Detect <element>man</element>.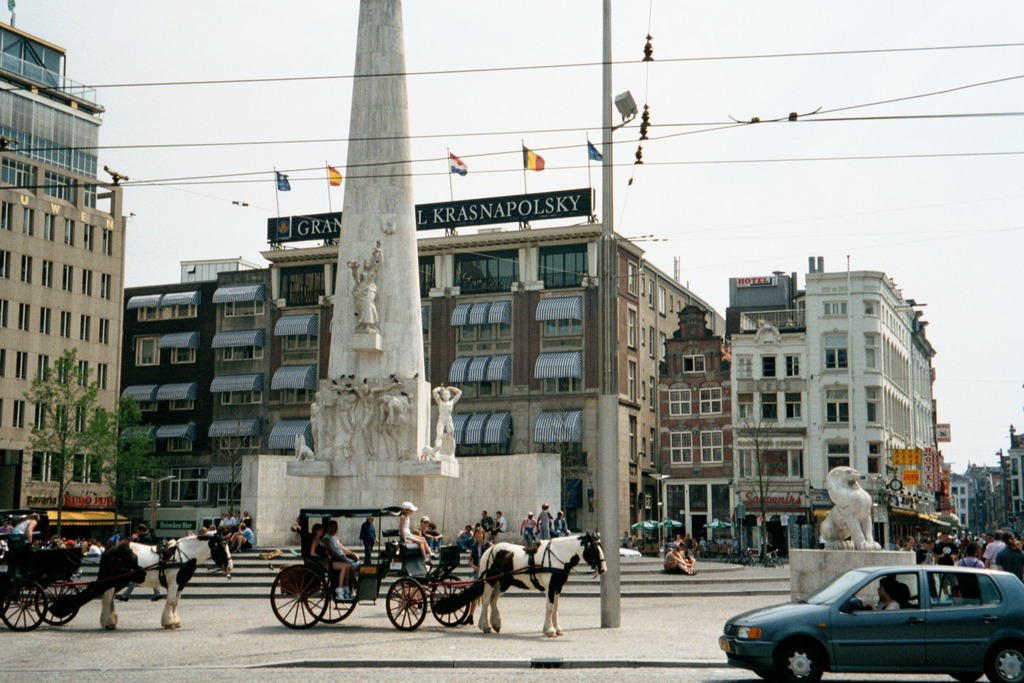
Detected at [682, 533, 694, 550].
